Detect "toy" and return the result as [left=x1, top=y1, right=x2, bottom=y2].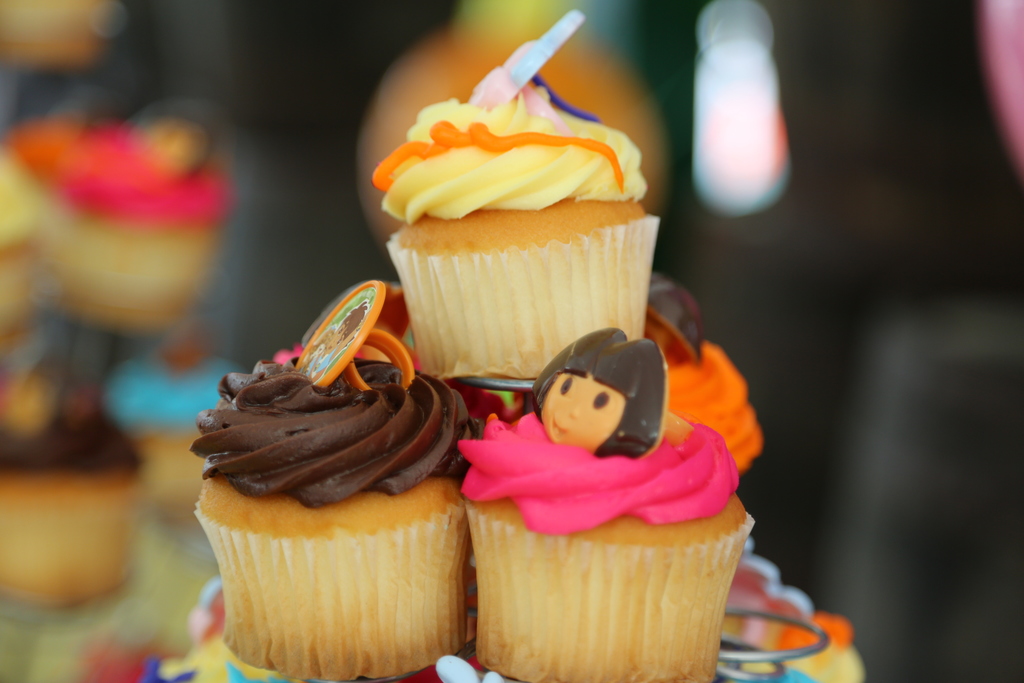
[left=455, top=13, right=600, bottom=131].
